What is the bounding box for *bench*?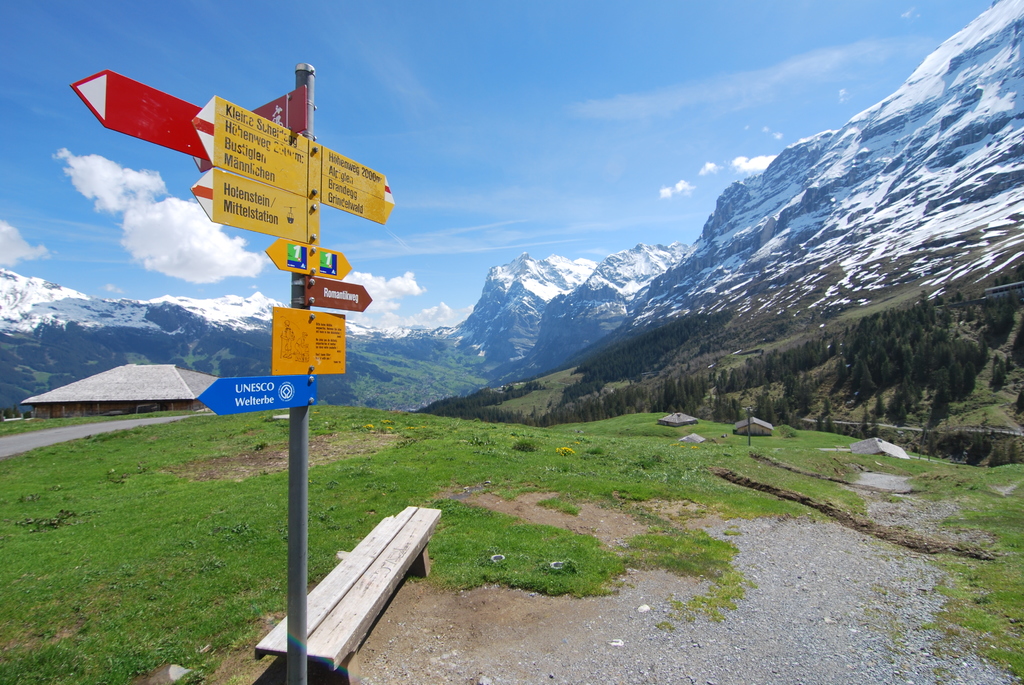
x1=262, y1=478, x2=420, y2=684.
